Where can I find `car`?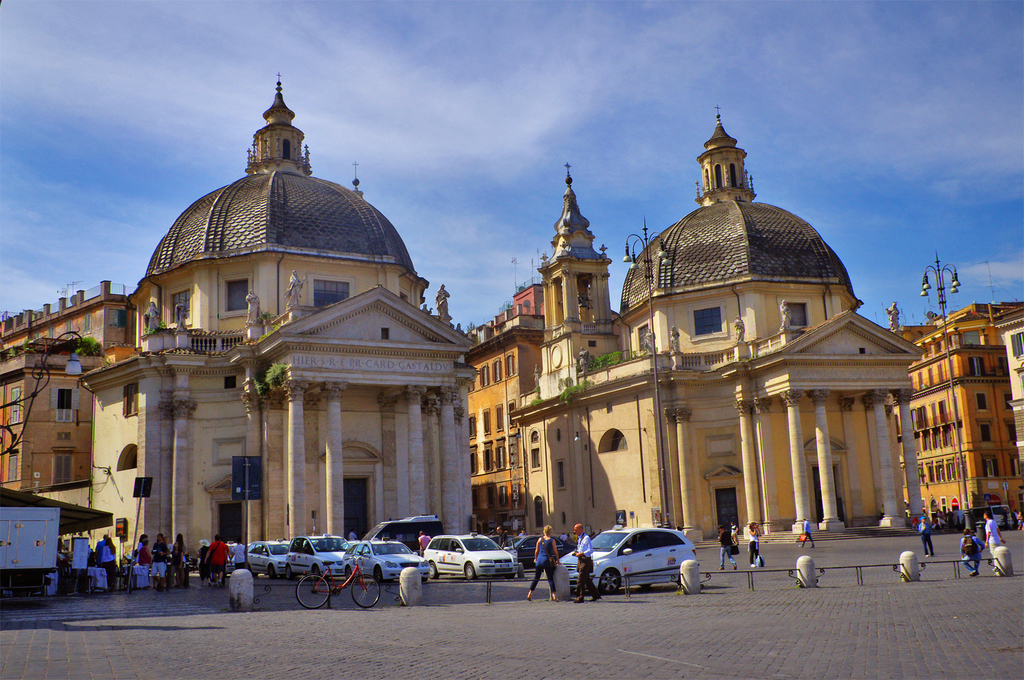
You can find it at (422,532,519,581).
